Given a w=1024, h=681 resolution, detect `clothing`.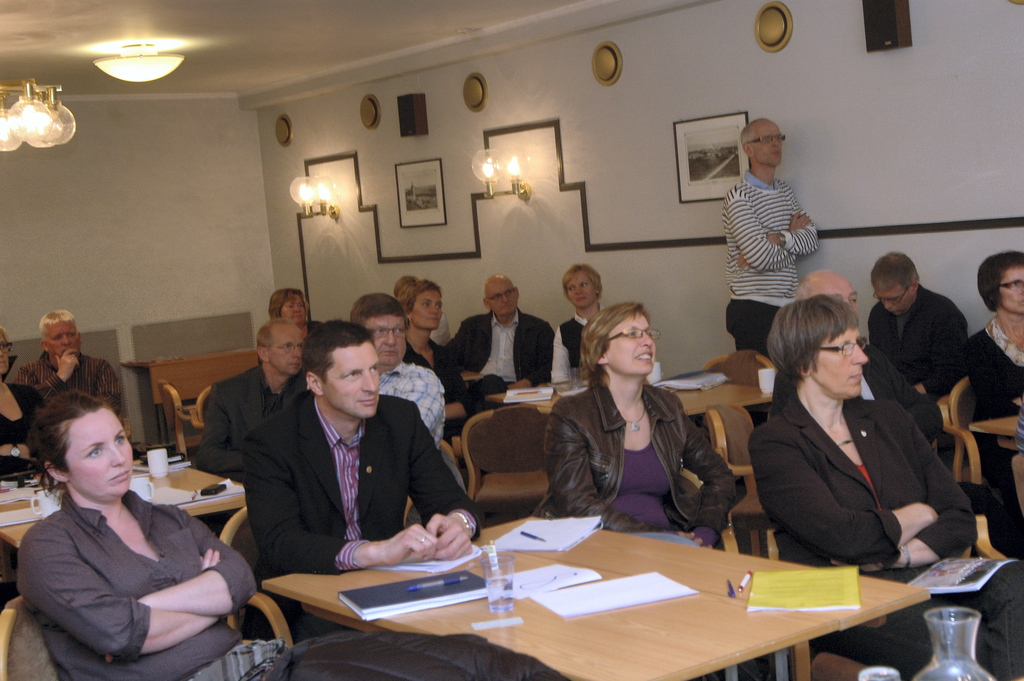
bbox=(187, 361, 291, 479).
